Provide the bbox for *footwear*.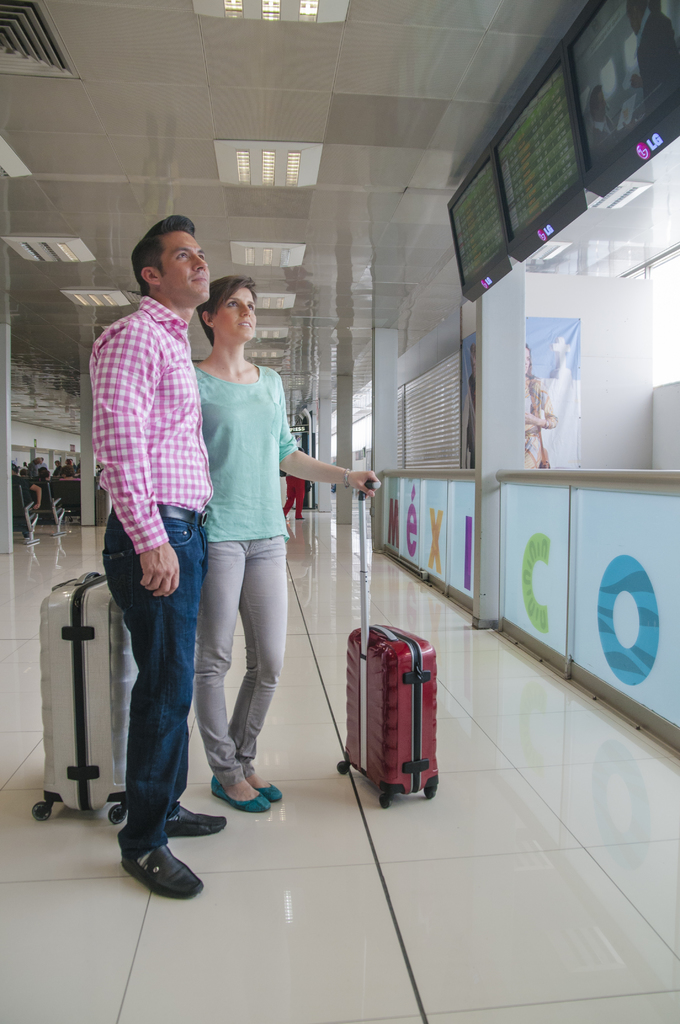
(x1=160, y1=801, x2=243, y2=841).
